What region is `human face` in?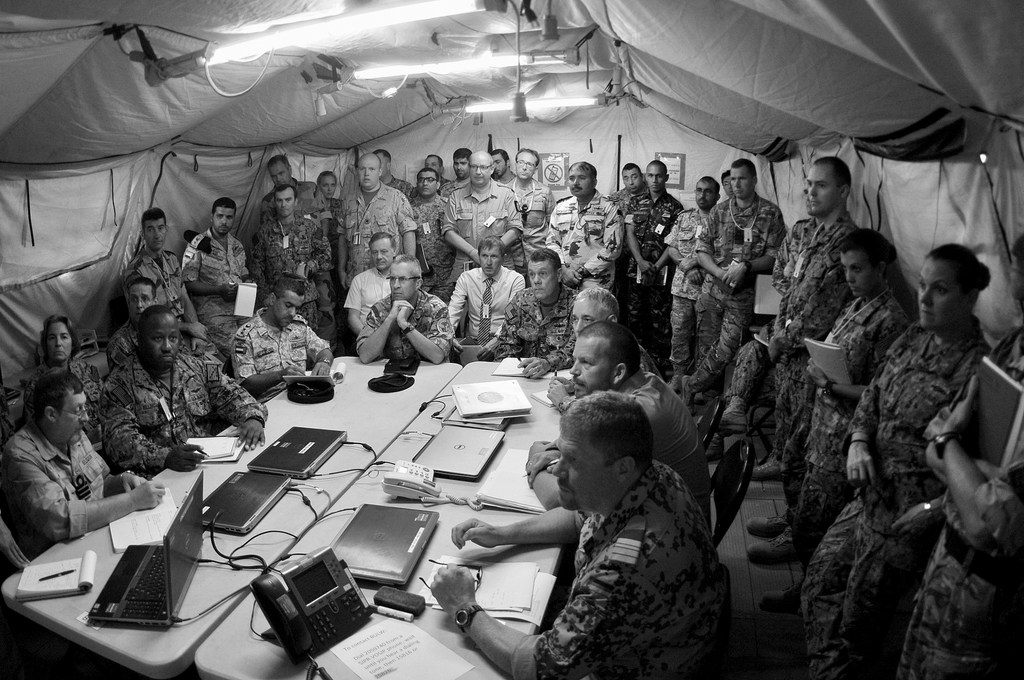
[515, 150, 539, 181].
